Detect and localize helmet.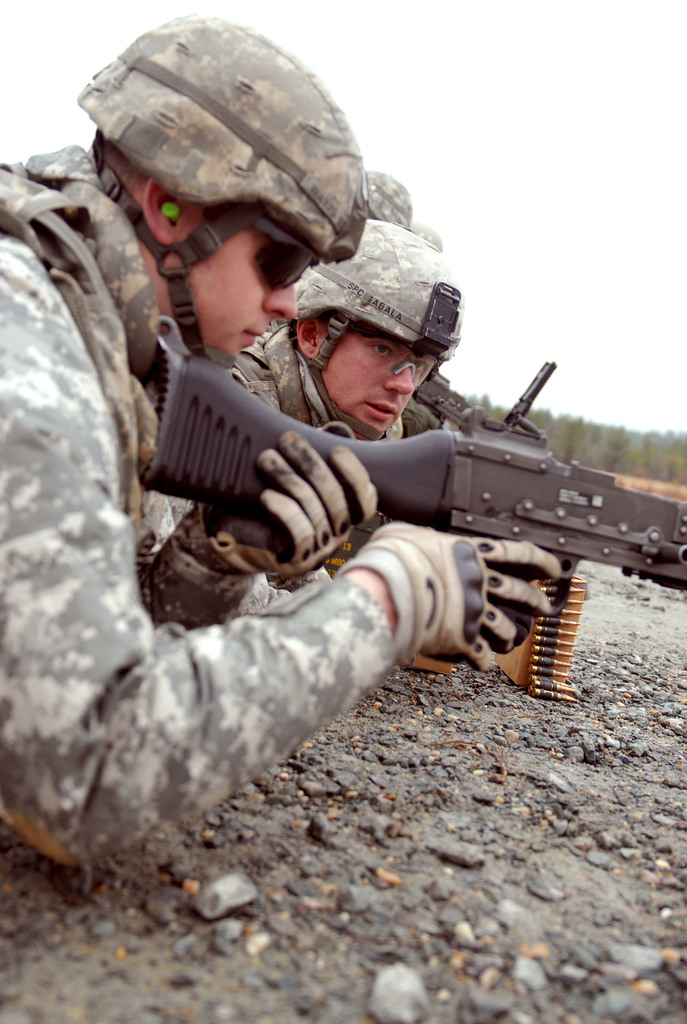
Localized at detection(366, 165, 408, 230).
